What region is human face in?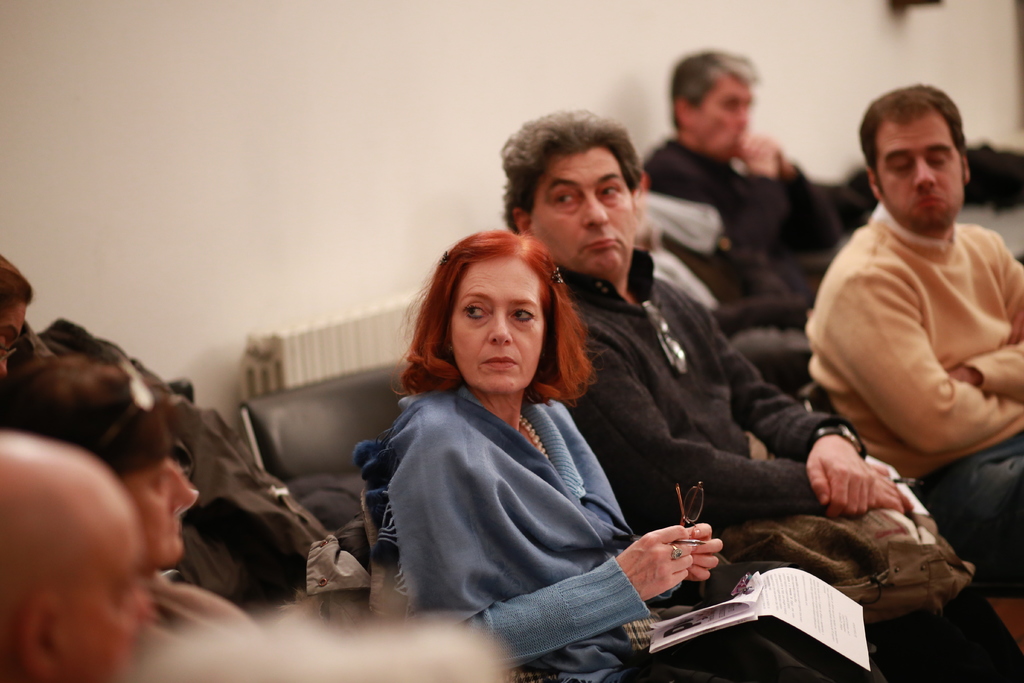
locate(458, 265, 541, 396).
